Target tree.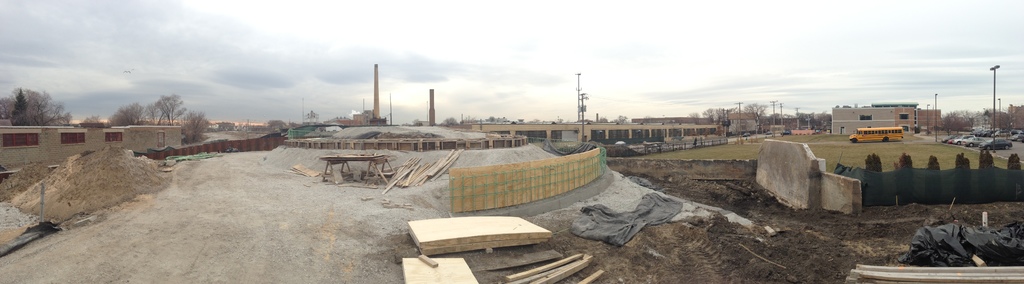
Target region: rect(108, 101, 144, 129).
